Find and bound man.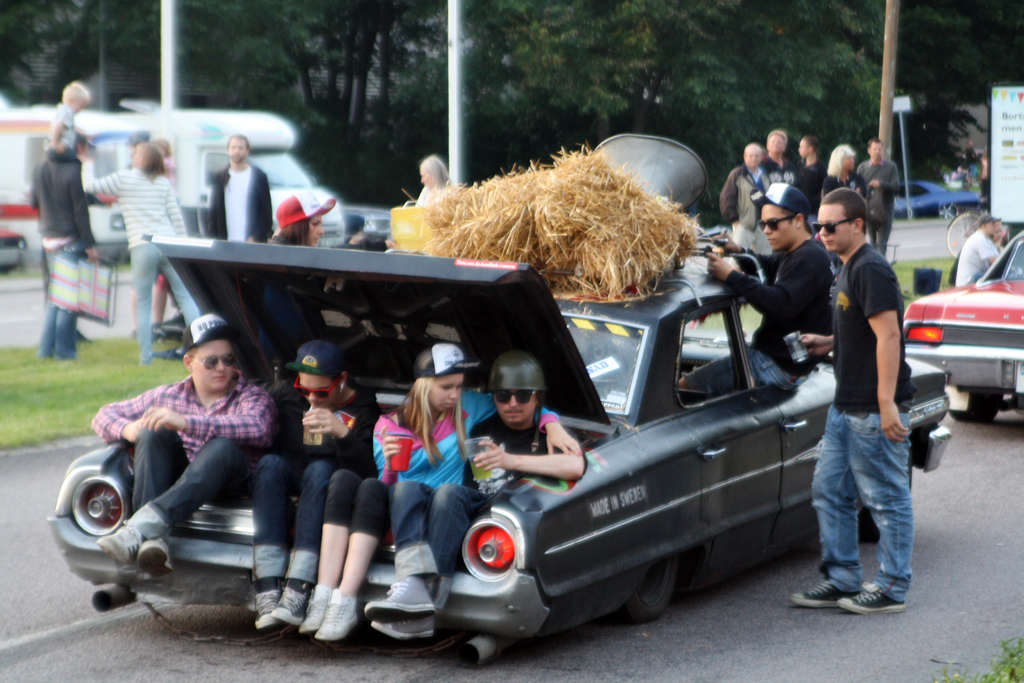
Bound: bbox=(859, 140, 901, 261).
